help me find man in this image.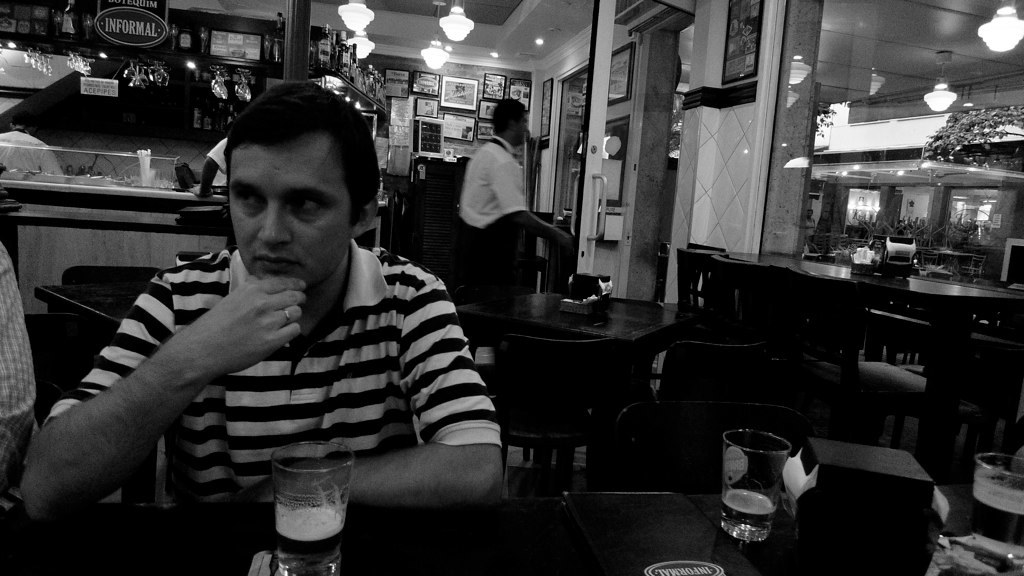
Found it: [left=59, top=85, right=503, bottom=542].
